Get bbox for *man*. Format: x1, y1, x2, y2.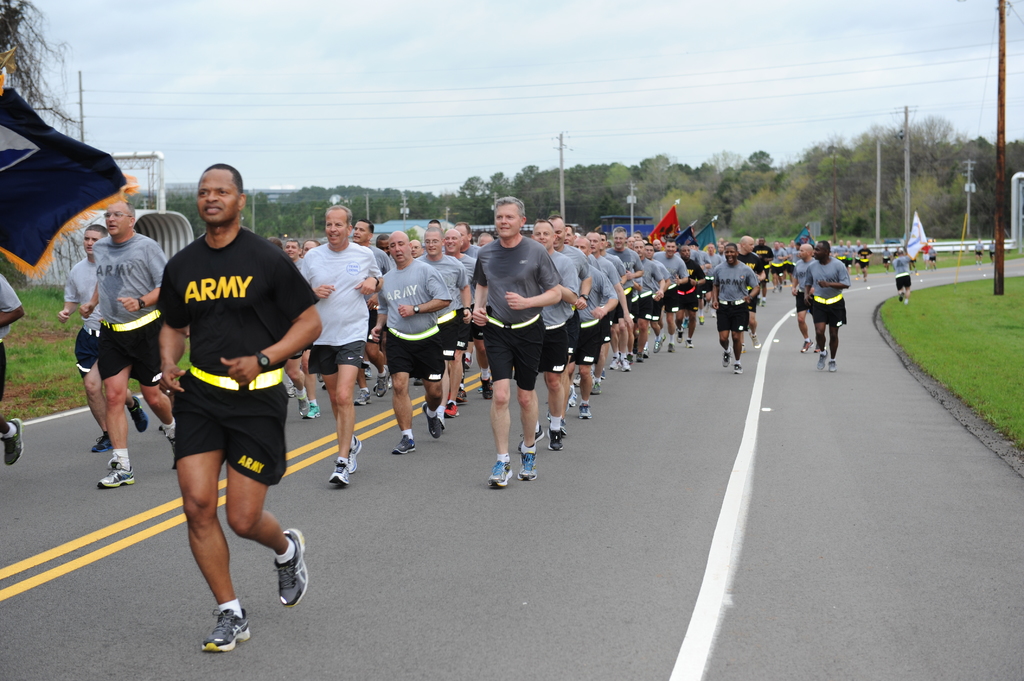
558, 223, 575, 248.
